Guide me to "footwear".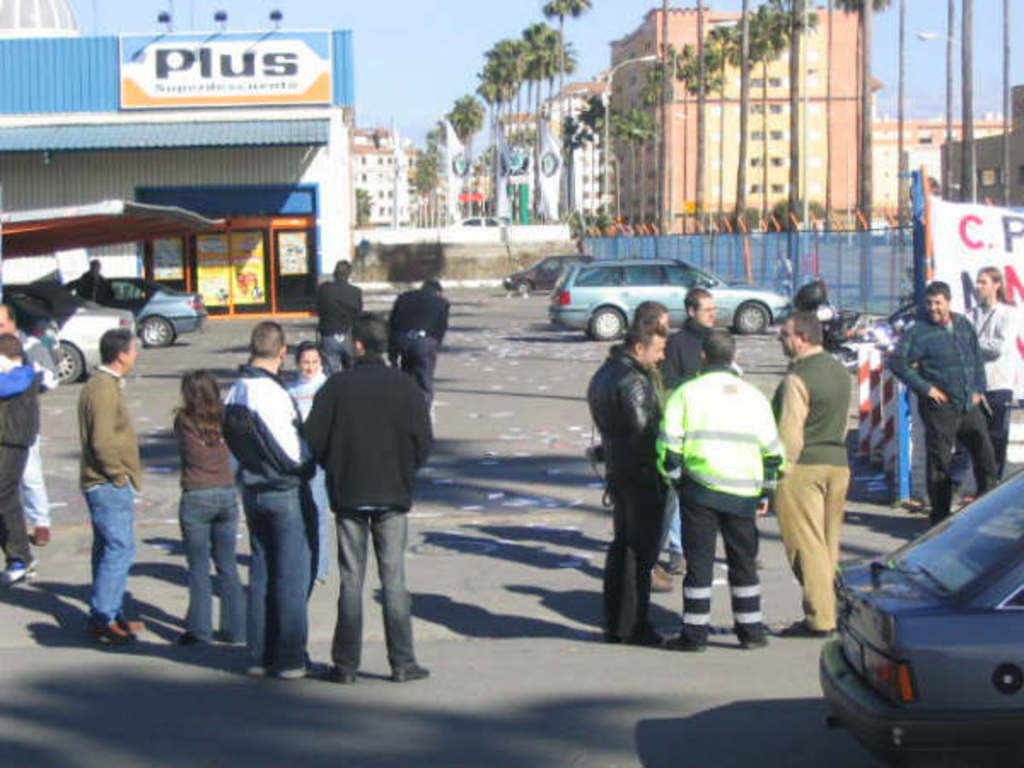
Guidance: (x1=329, y1=669, x2=353, y2=681).
